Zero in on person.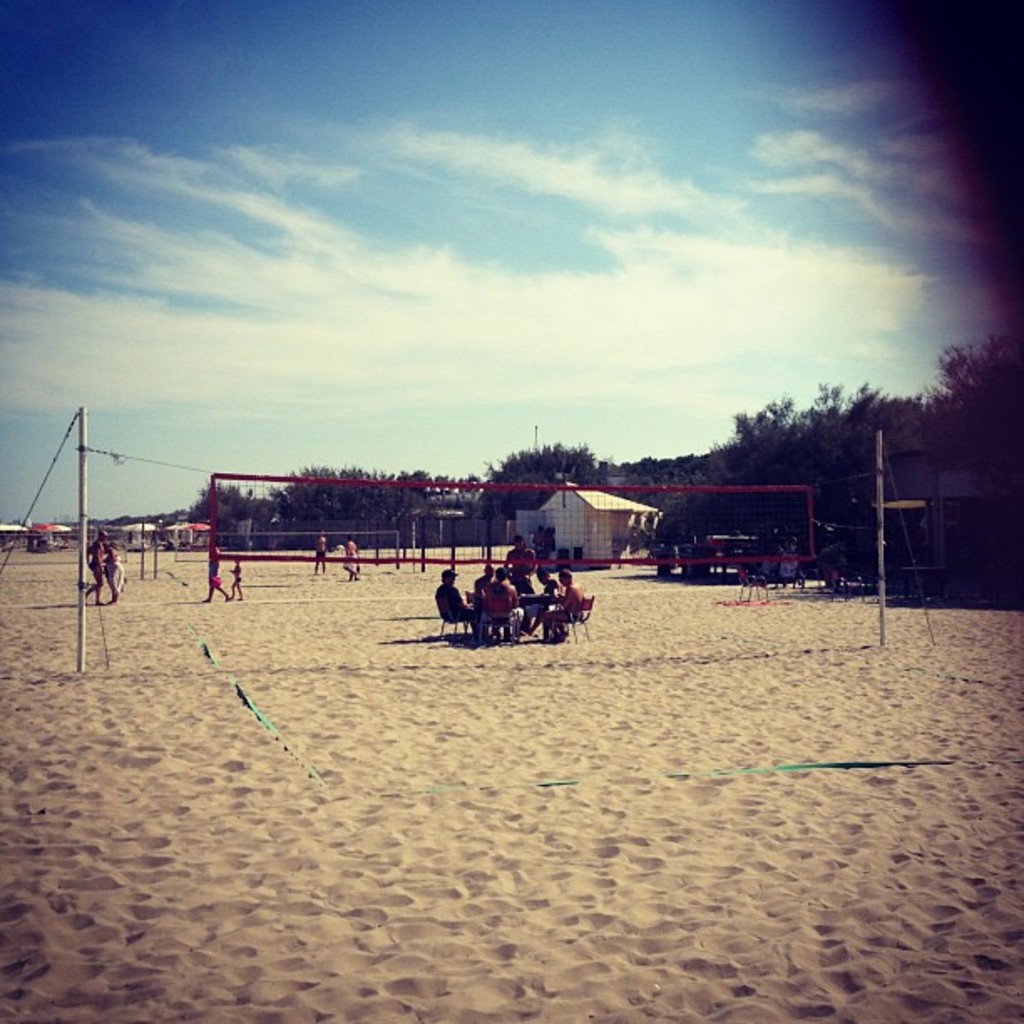
Zeroed in: [525, 566, 557, 632].
